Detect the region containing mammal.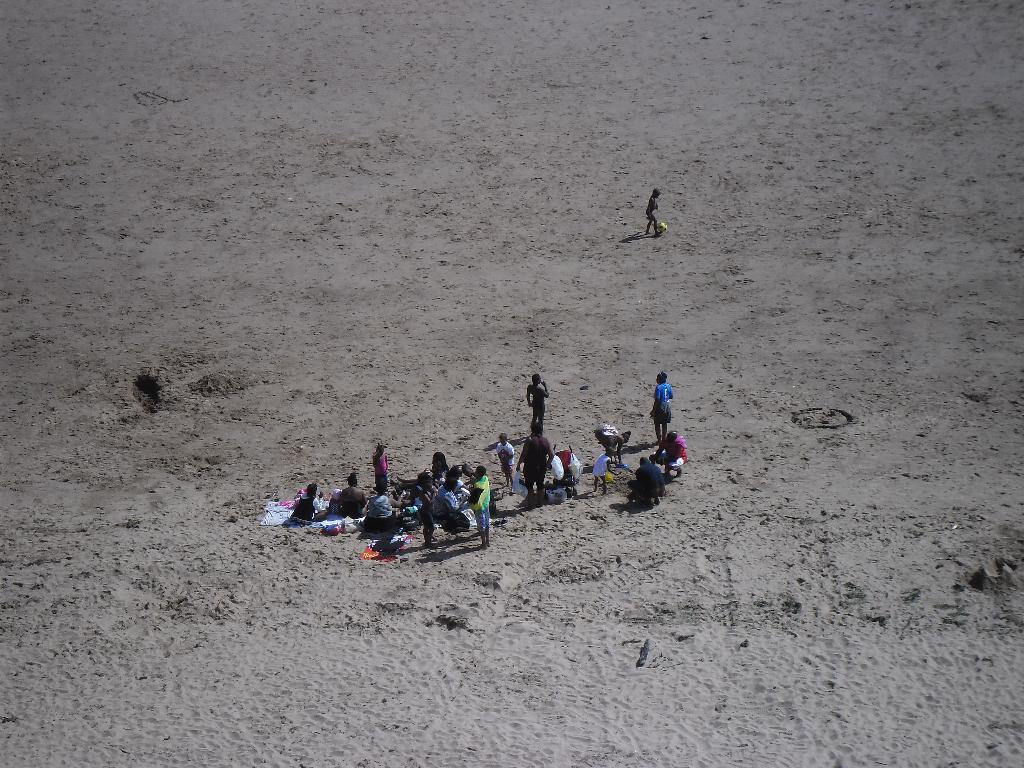
bbox=[336, 470, 366, 514].
